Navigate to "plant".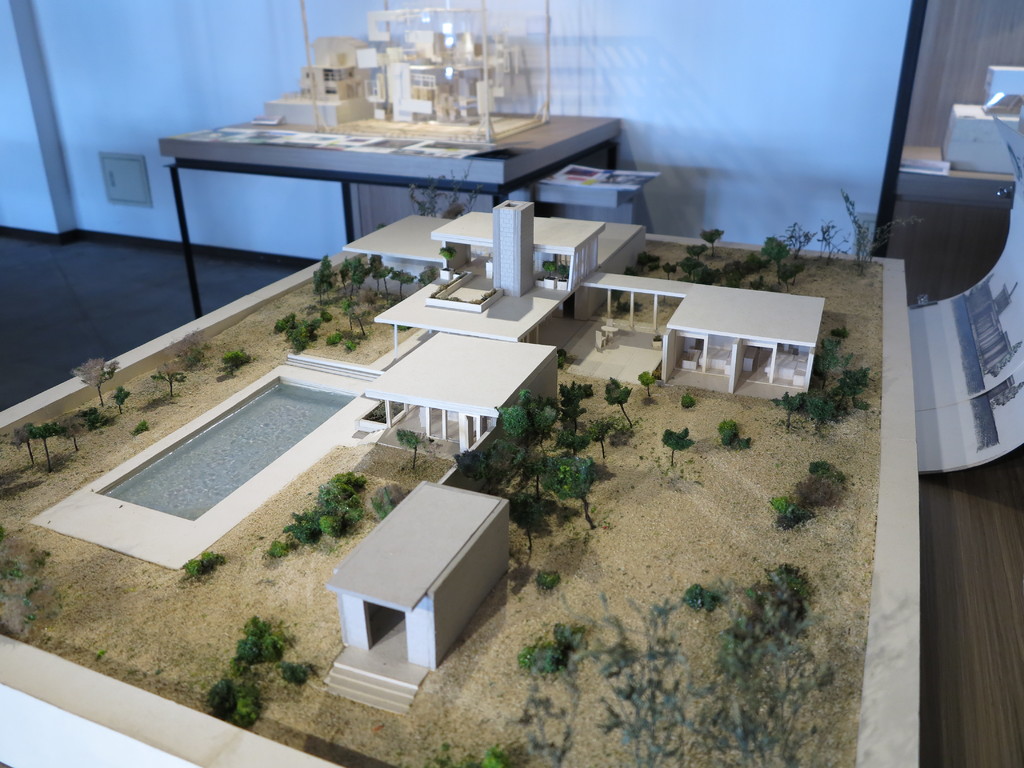
Navigation target: detection(272, 538, 288, 556).
